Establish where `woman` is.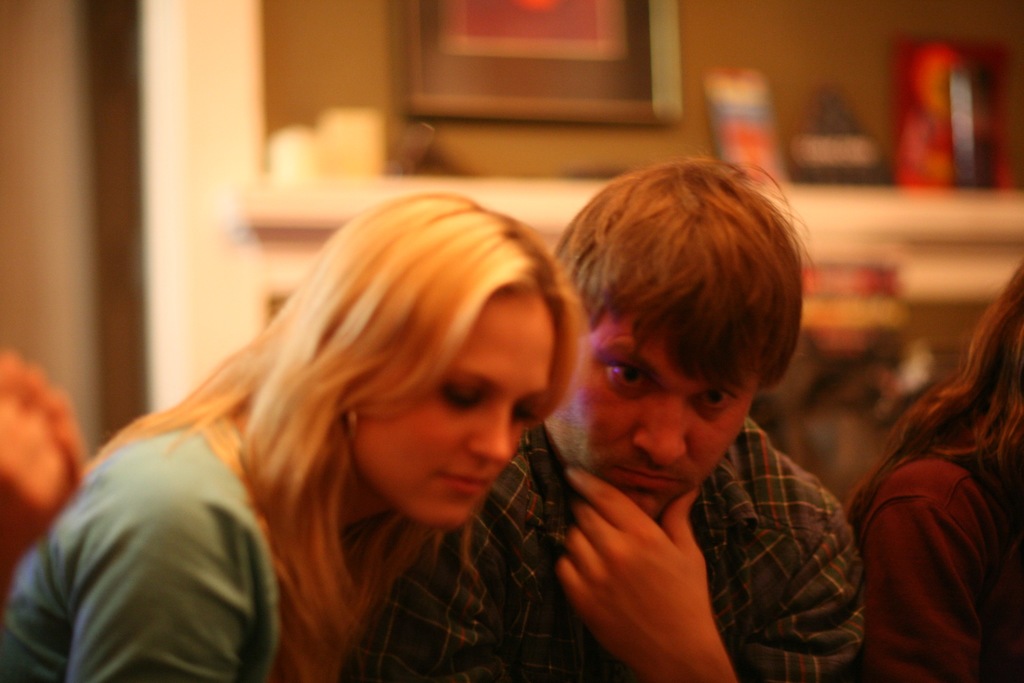
Established at <region>0, 187, 580, 682</region>.
